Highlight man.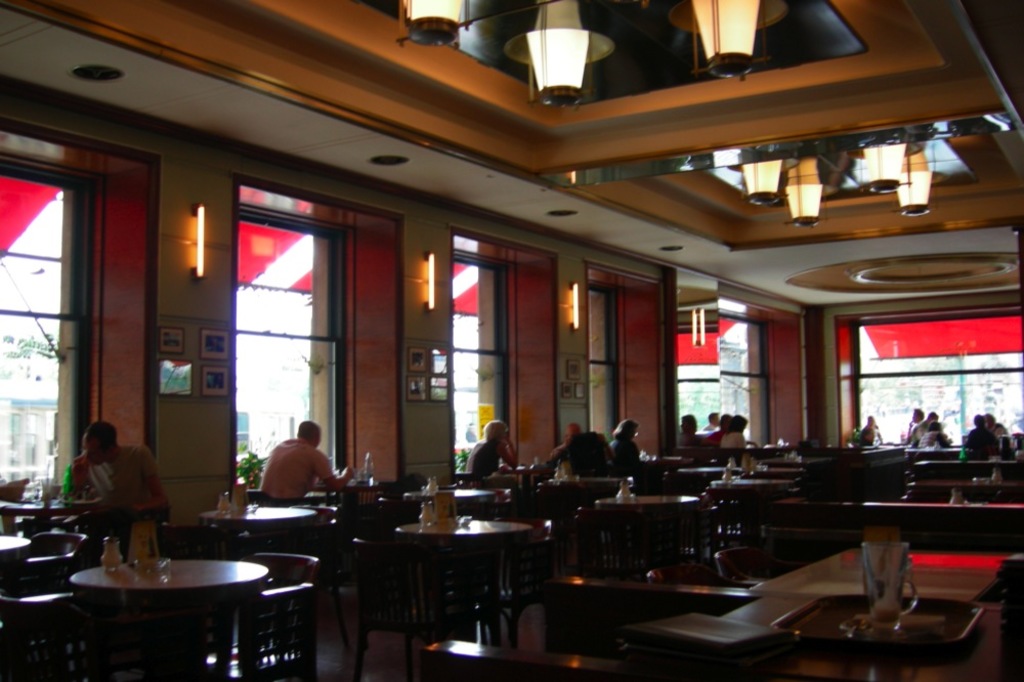
Highlighted region: [251, 422, 352, 504].
